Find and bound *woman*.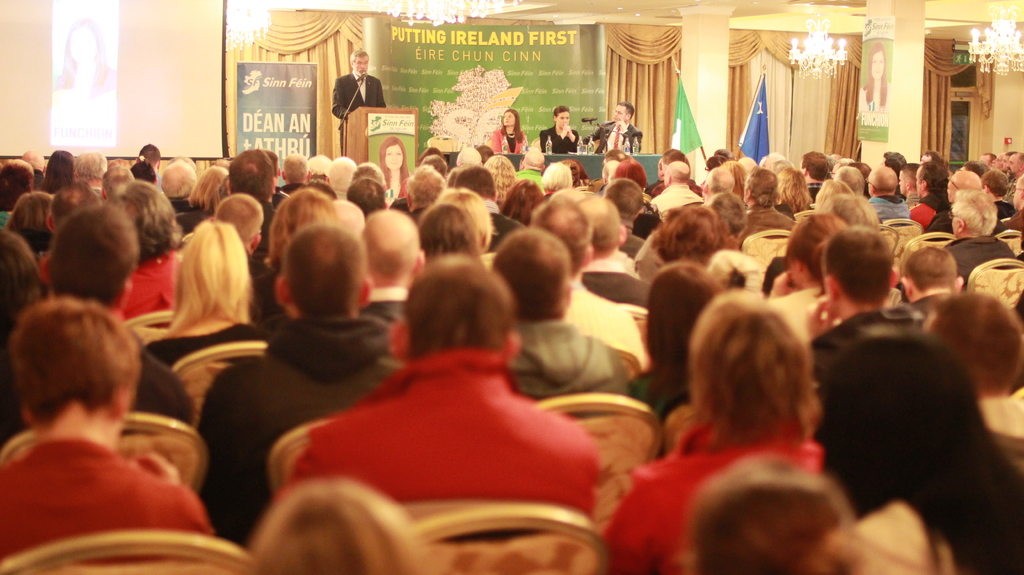
Bound: region(145, 197, 258, 369).
